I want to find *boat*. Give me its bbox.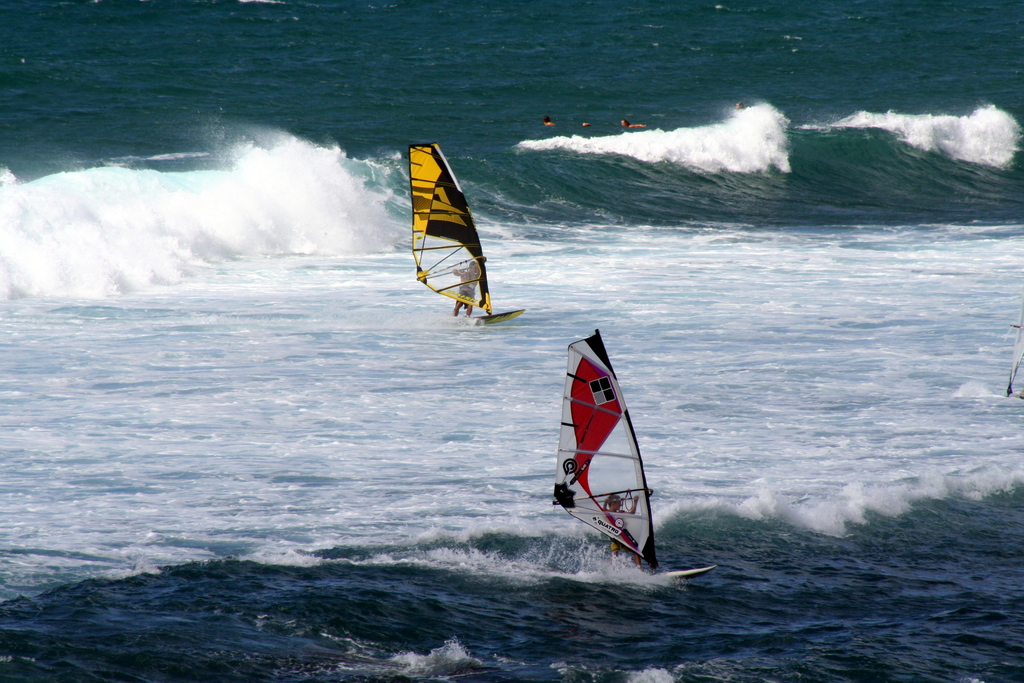
(x1=408, y1=139, x2=524, y2=333).
